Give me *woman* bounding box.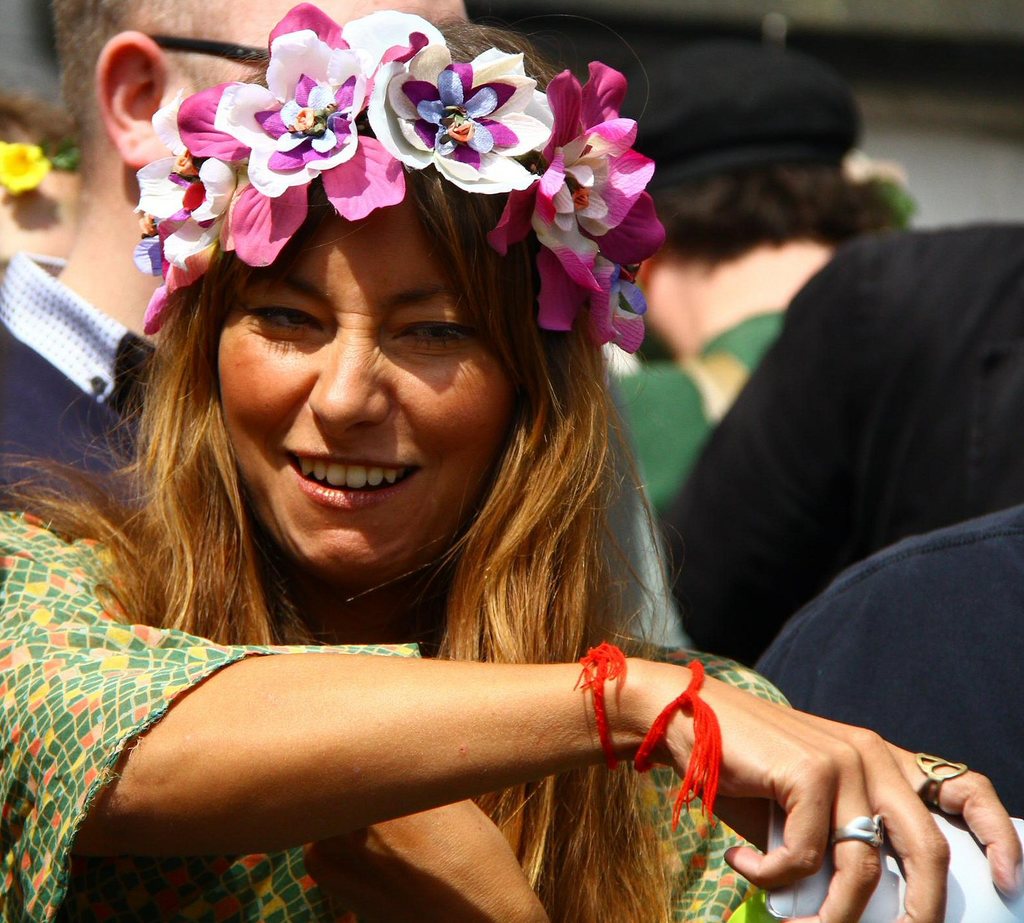
(1, 6, 877, 920).
